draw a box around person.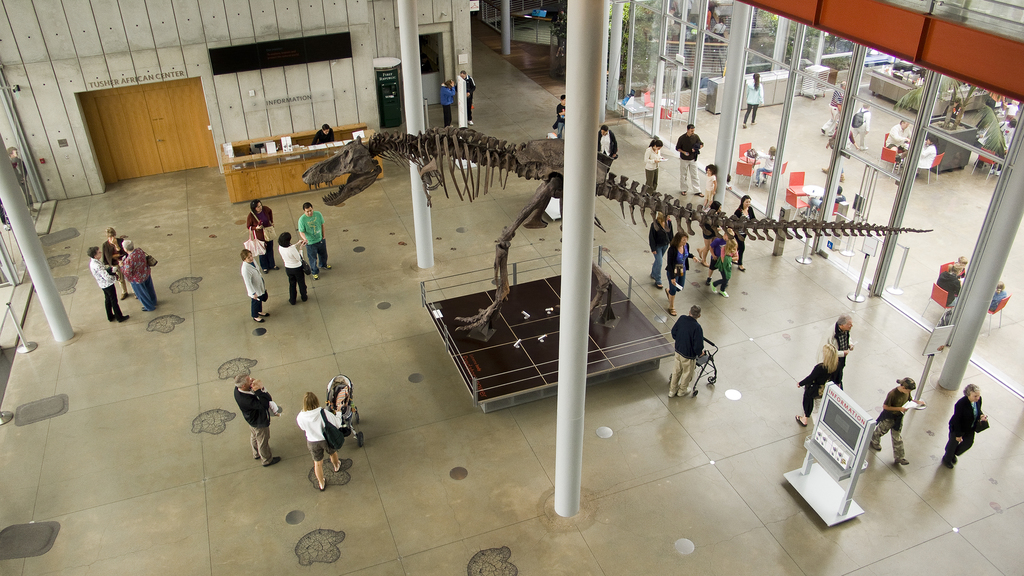
{"left": 592, "top": 124, "right": 622, "bottom": 170}.
